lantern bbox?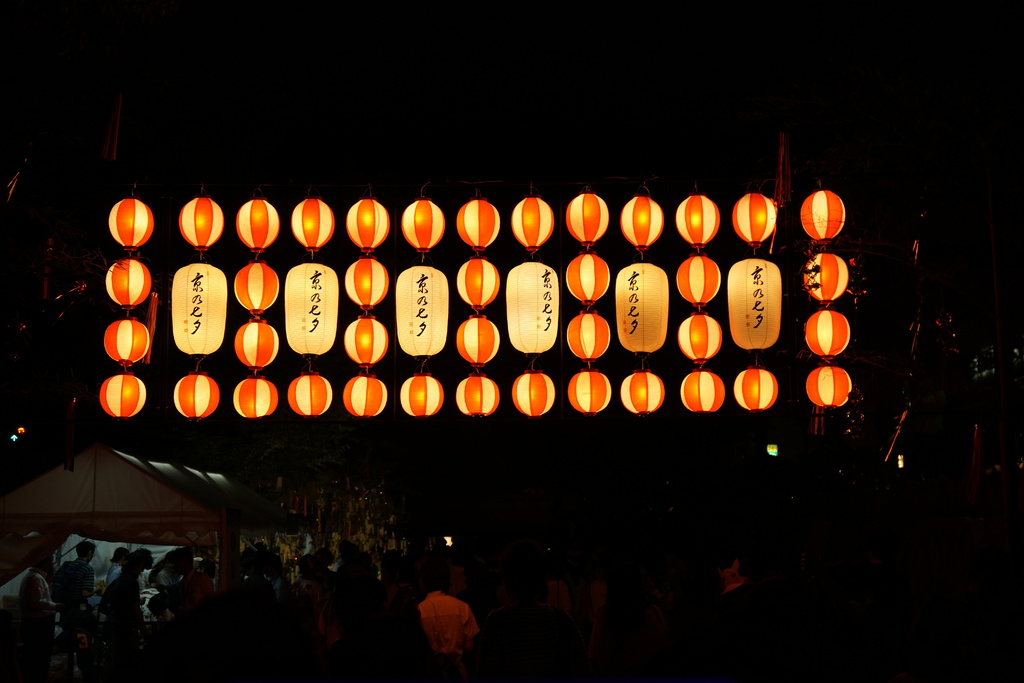
detection(402, 374, 444, 418)
